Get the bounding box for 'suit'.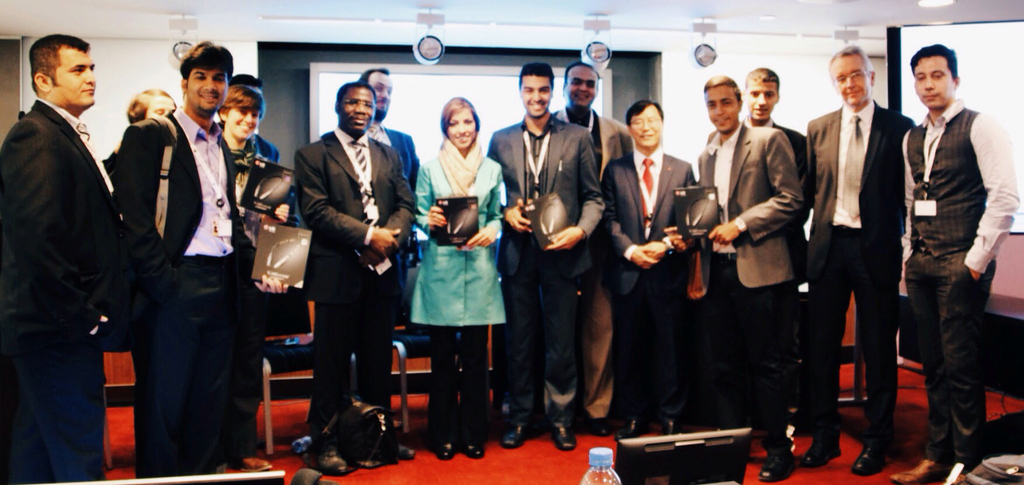
[0,99,122,484].
